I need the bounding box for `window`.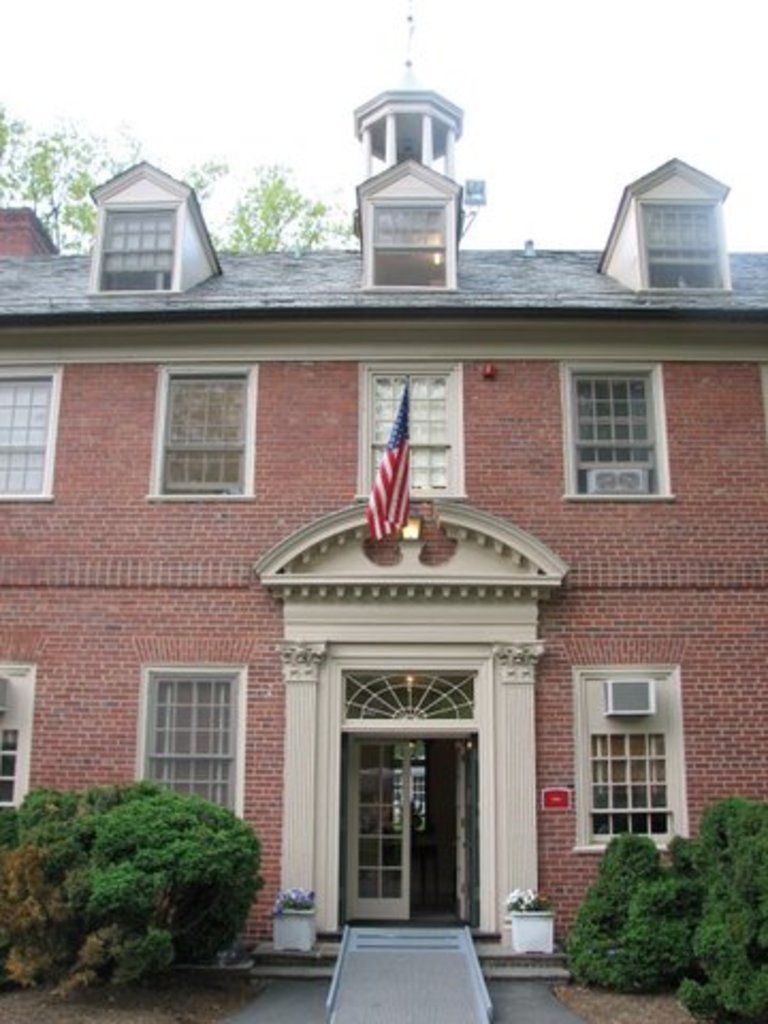
Here it is: [x1=154, y1=363, x2=256, y2=495].
